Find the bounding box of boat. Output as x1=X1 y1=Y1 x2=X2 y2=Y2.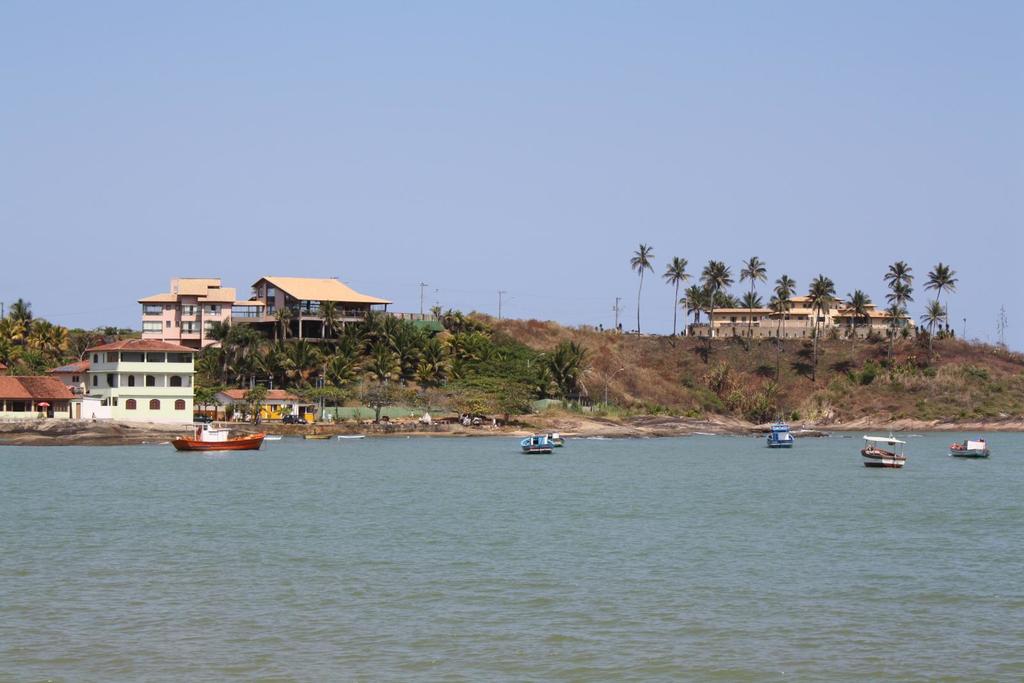
x1=945 y1=430 x2=998 y2=463.
